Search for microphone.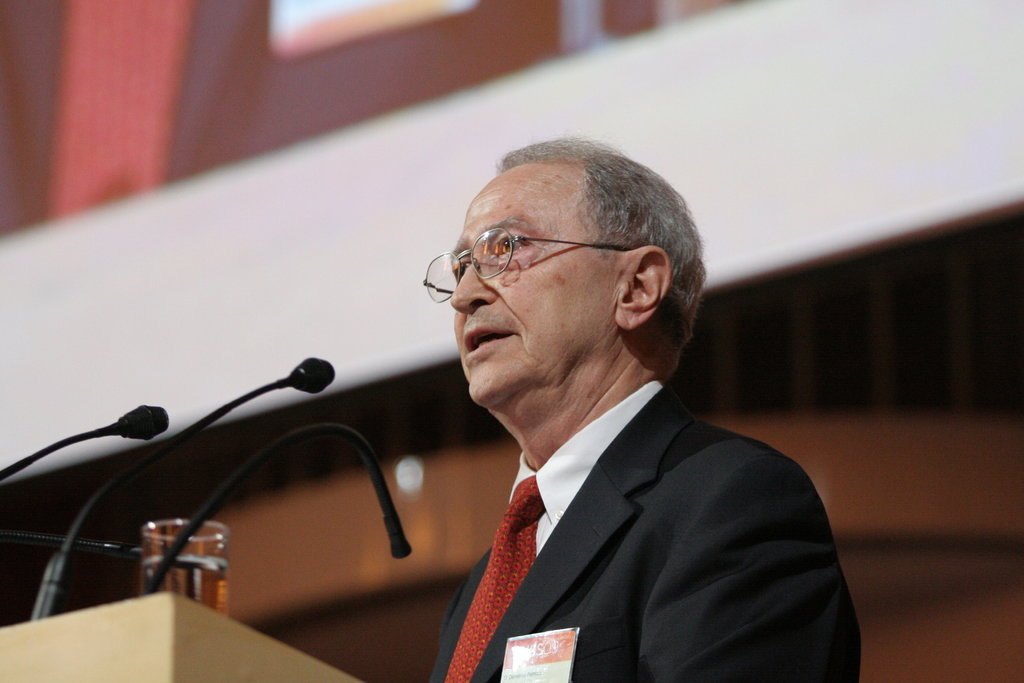
Found at region(364, 459, 409, 556).
